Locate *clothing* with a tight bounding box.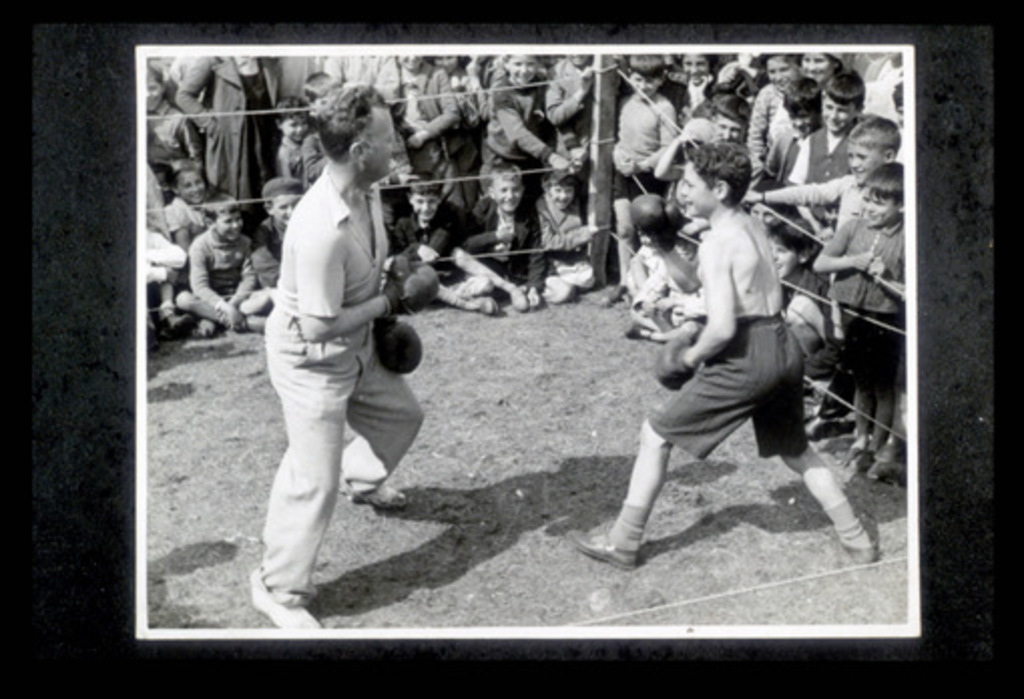
box(478, 74, 548, 181).
